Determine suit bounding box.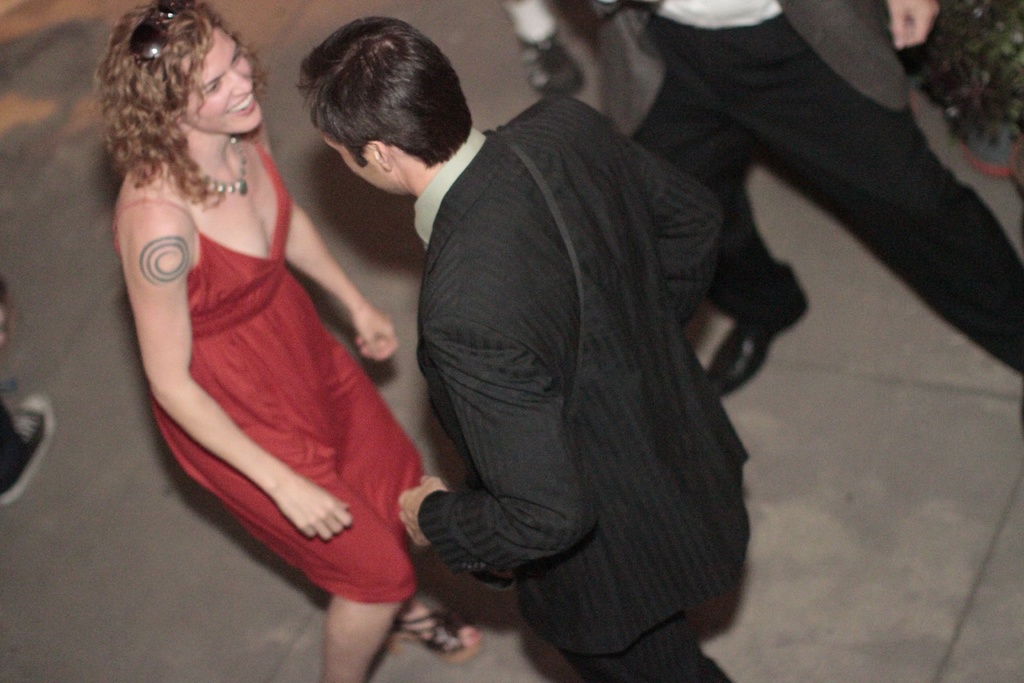
Determined: bbox=(531, 0, 1023, 381).
